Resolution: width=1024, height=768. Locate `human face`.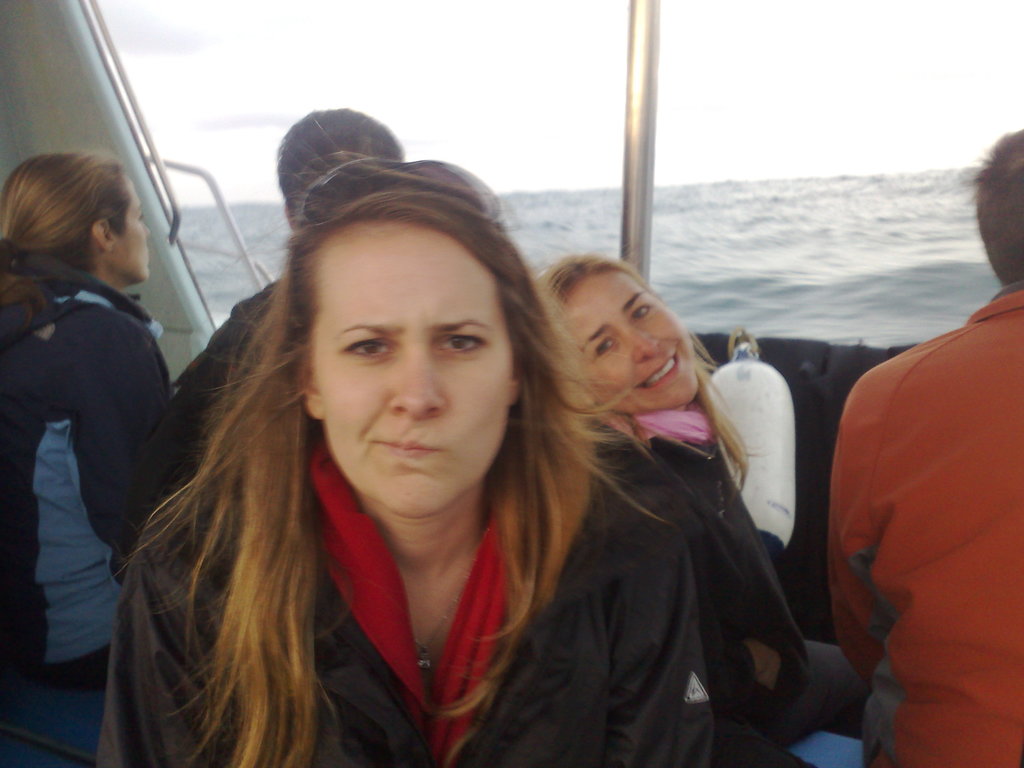
locate(580, 289, 703, 420).
